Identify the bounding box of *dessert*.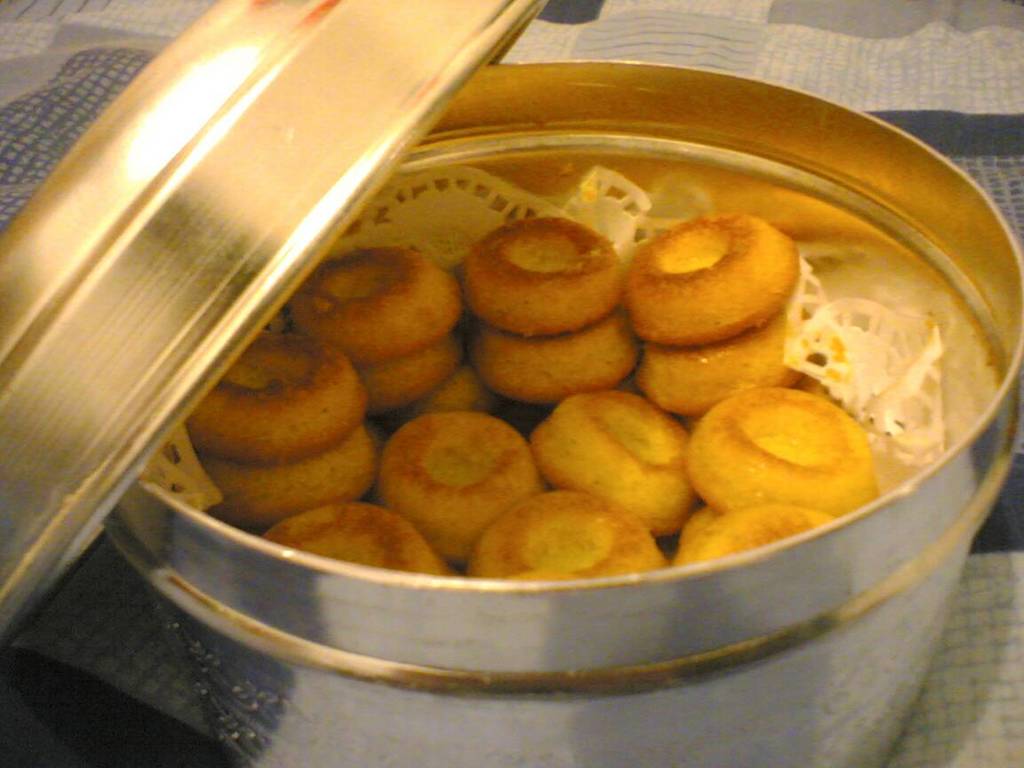
<region>463, 490, 660, 576</region>.
